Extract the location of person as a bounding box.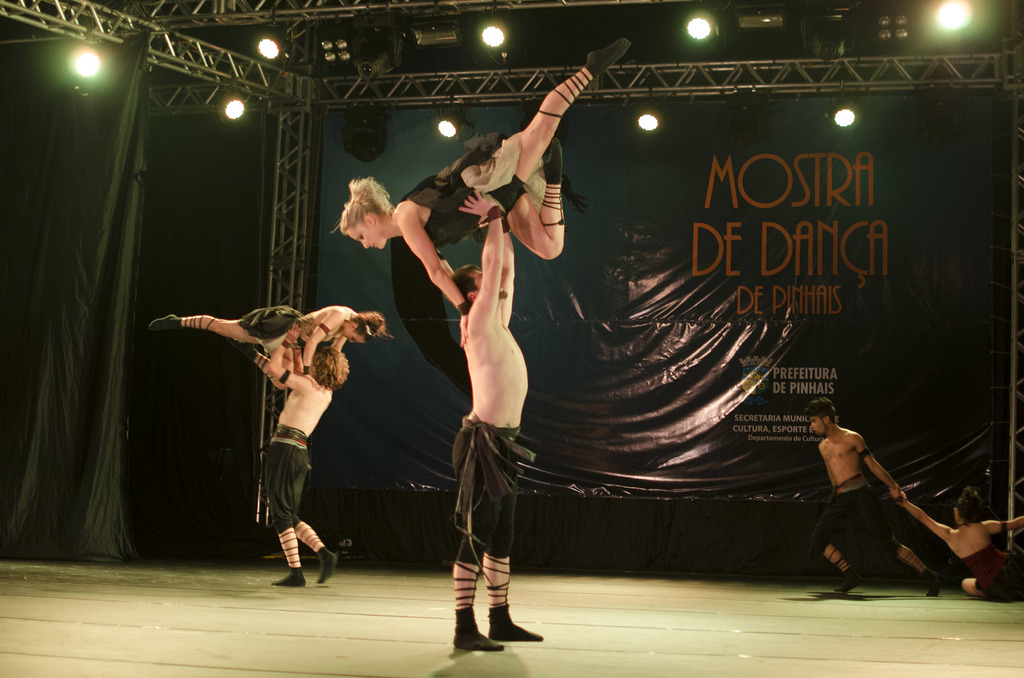
{"x1": 147, "y1": 302, "x2": 397, "y2": 380}.
